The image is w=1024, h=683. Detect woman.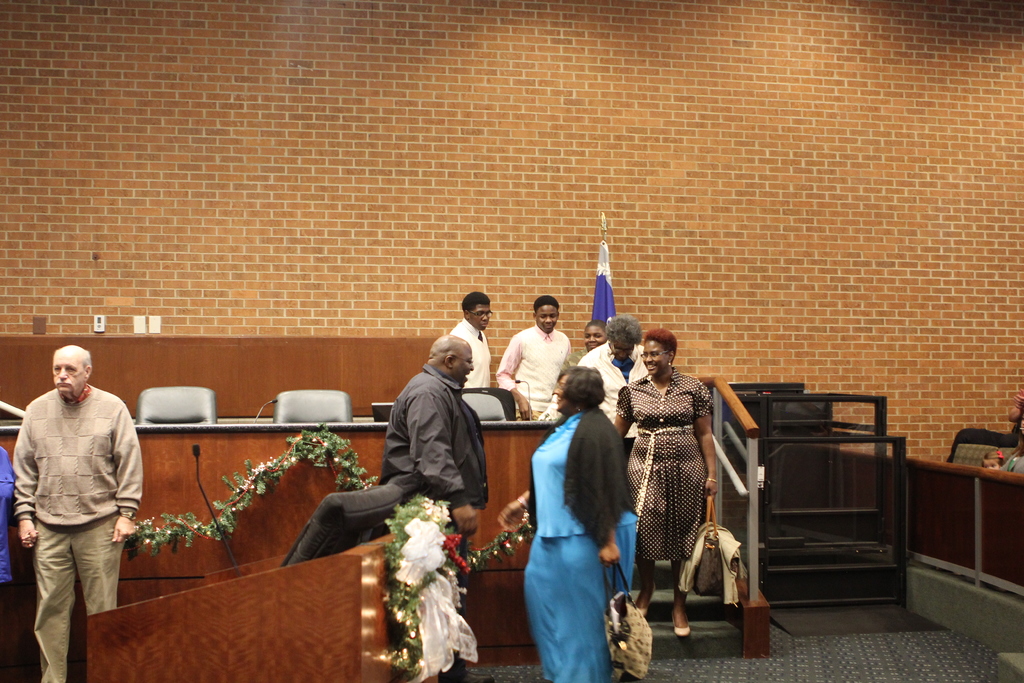
Detection: l=576, t=316, r=650, b=426.
